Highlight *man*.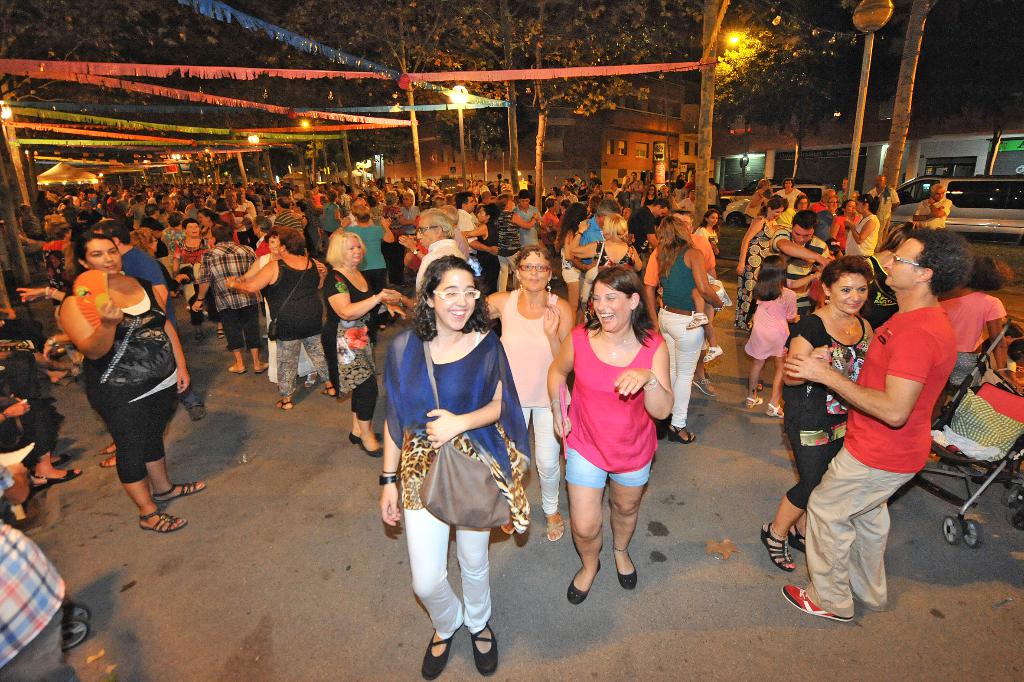
Highlighted region: (left=515, top=191, right=540, bottom=245).
